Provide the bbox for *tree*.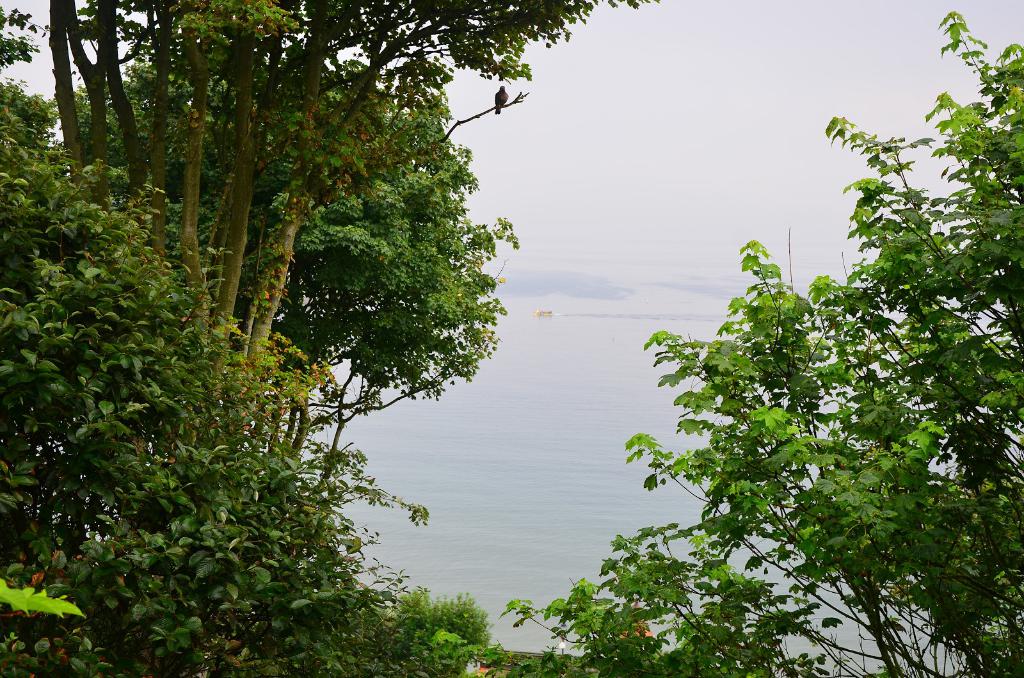
bbox(47, 0, 660, 451).
